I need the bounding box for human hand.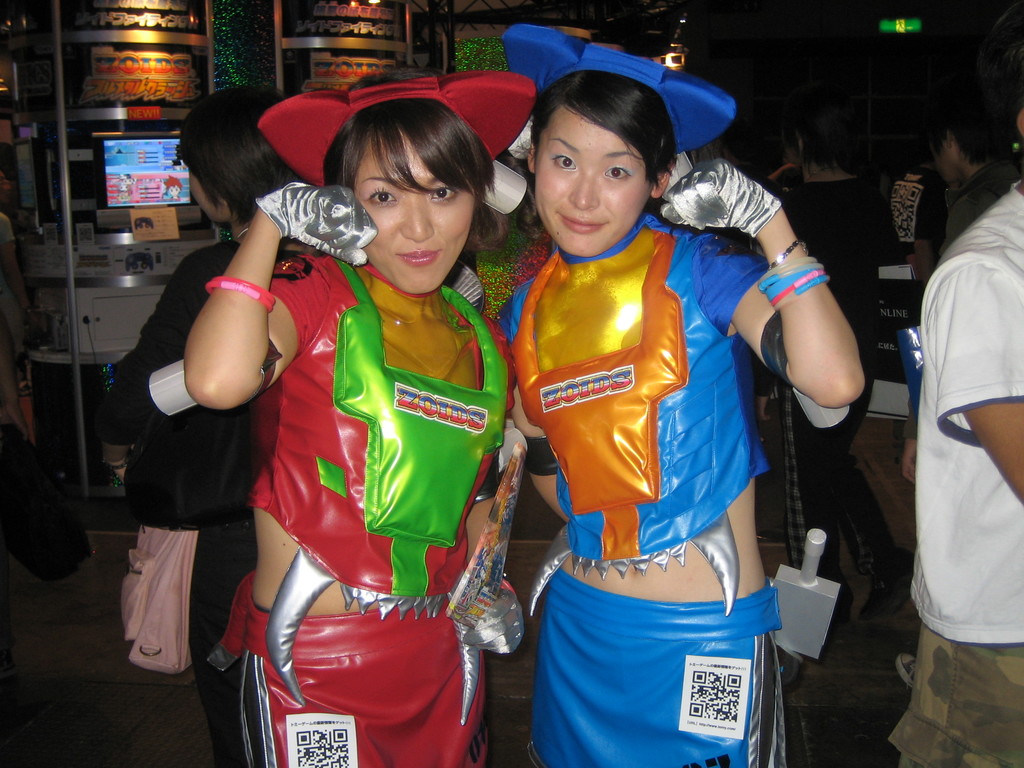
Here it is: [x1=900, y1=440, x2=920, y2=490].
